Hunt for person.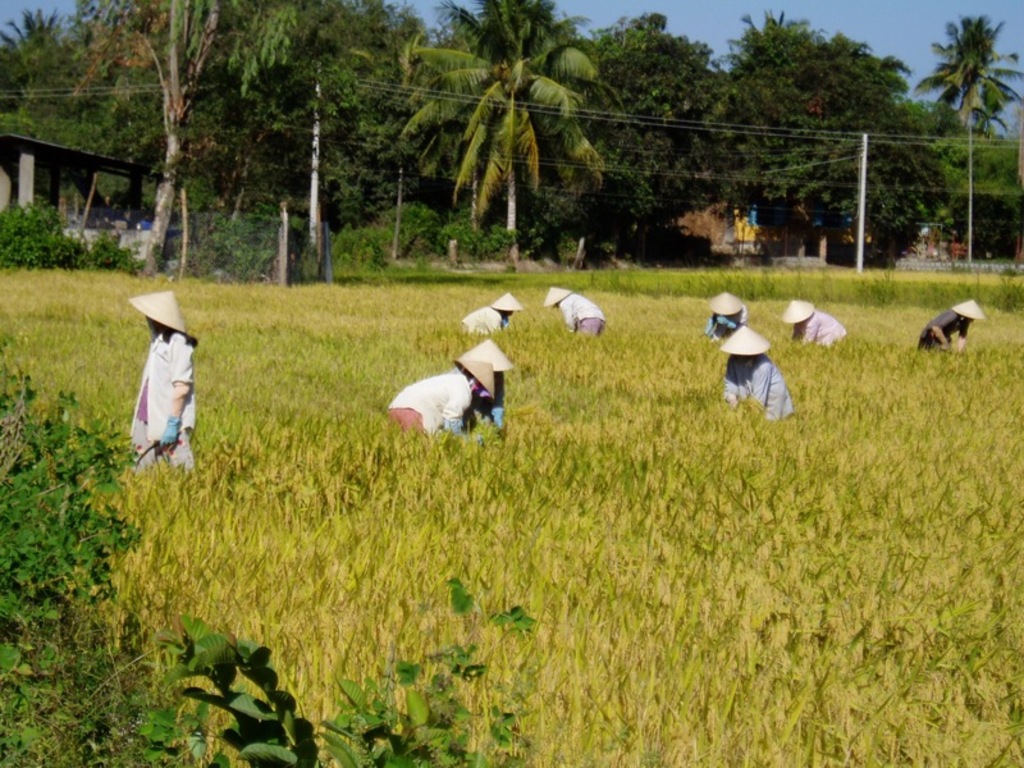
Hunted down at box=[701, 292, 748, 346].
